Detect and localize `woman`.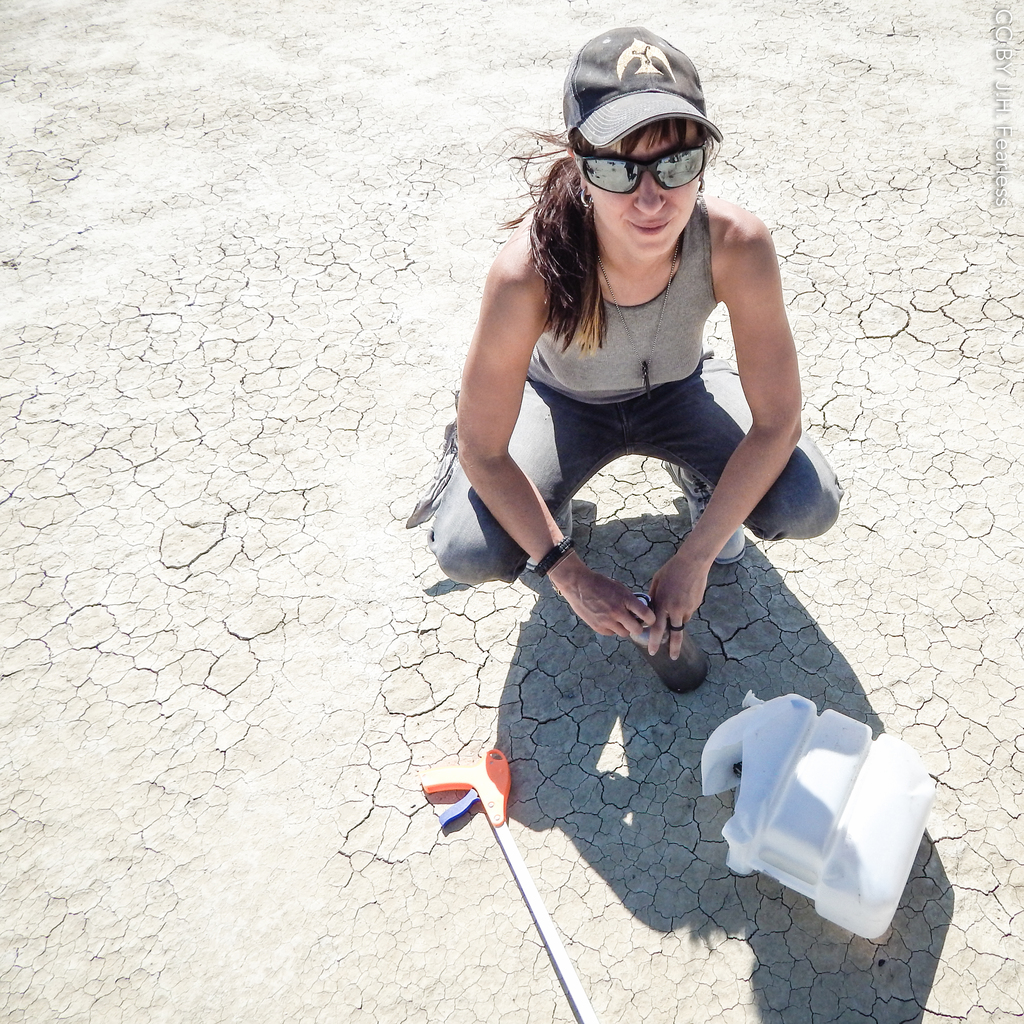
Localized at 431 28 845 664.
